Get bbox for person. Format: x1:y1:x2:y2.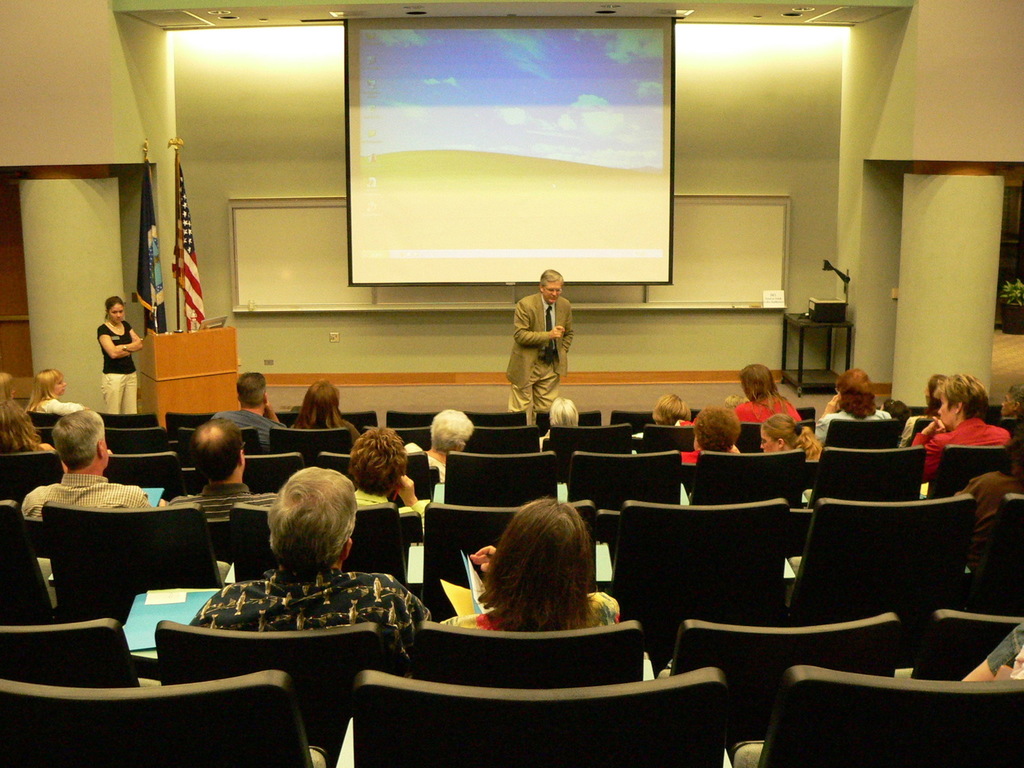
19:406:166:522.
